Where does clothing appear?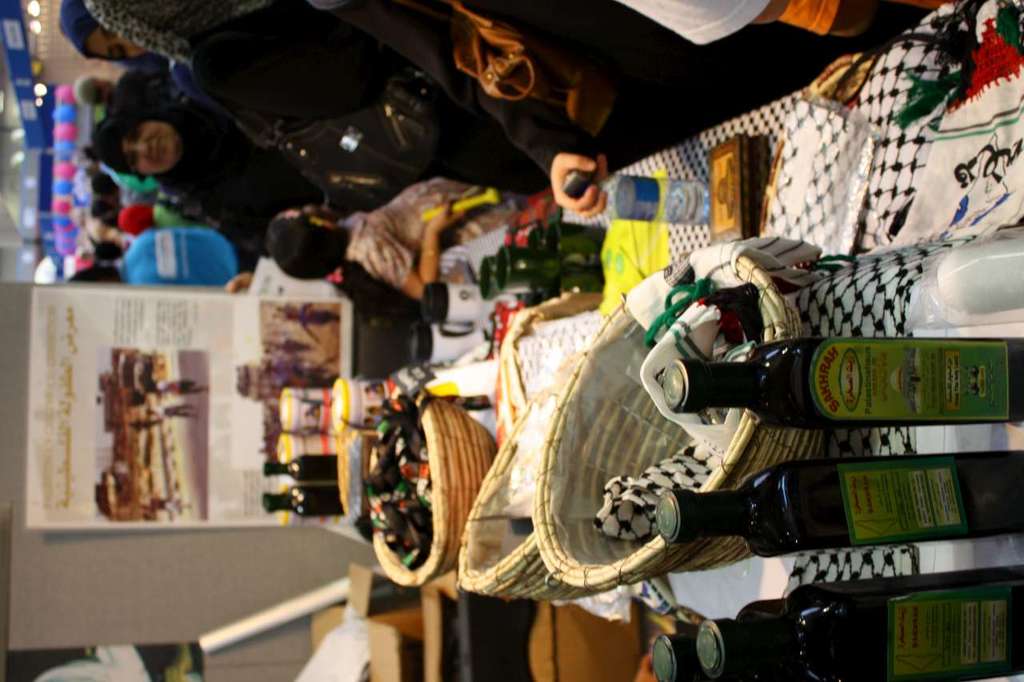
Appears at (280,5,836,176).
